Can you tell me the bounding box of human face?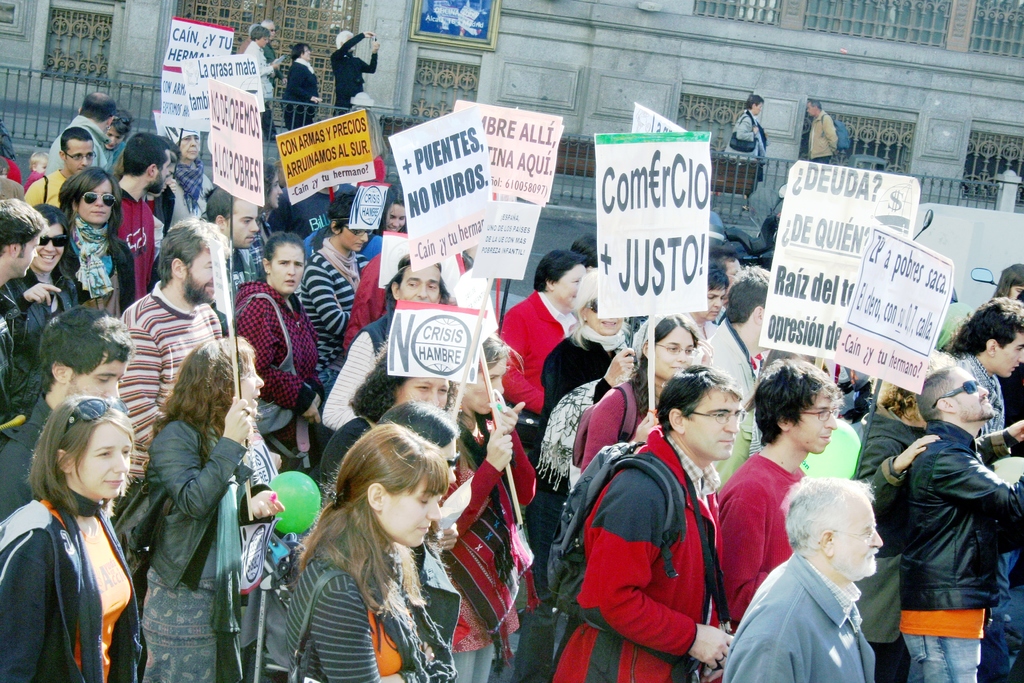
BBox(233, 353, 270, 418).
